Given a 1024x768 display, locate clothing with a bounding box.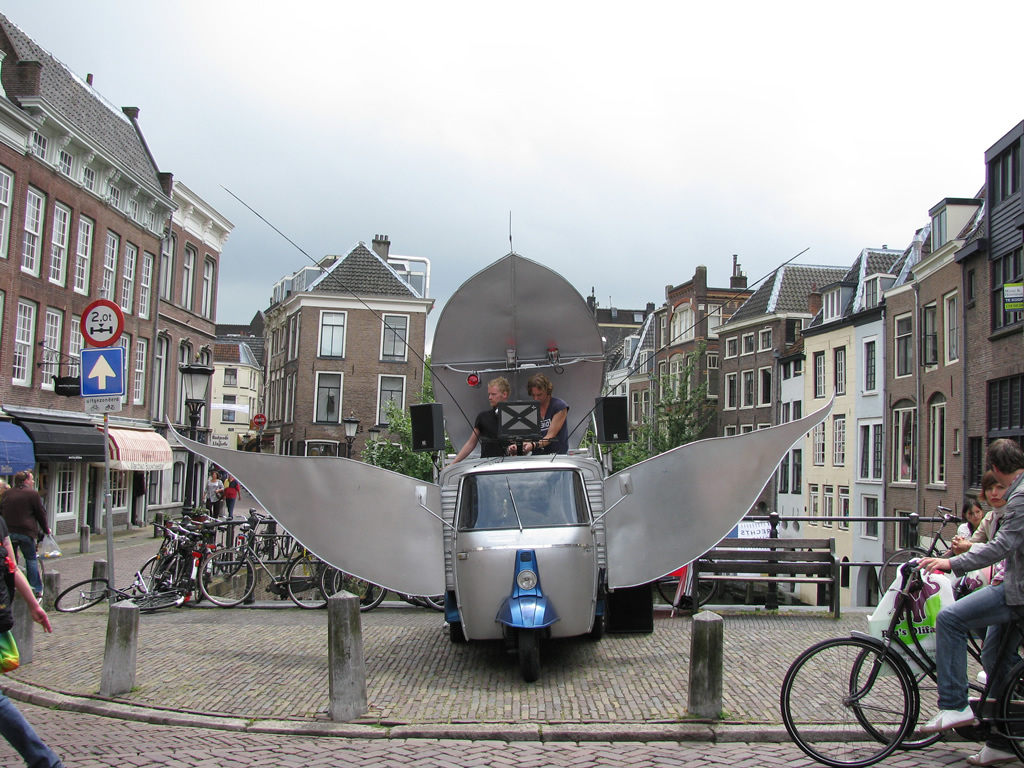
Located: crop(0, 686, 58, 761).
